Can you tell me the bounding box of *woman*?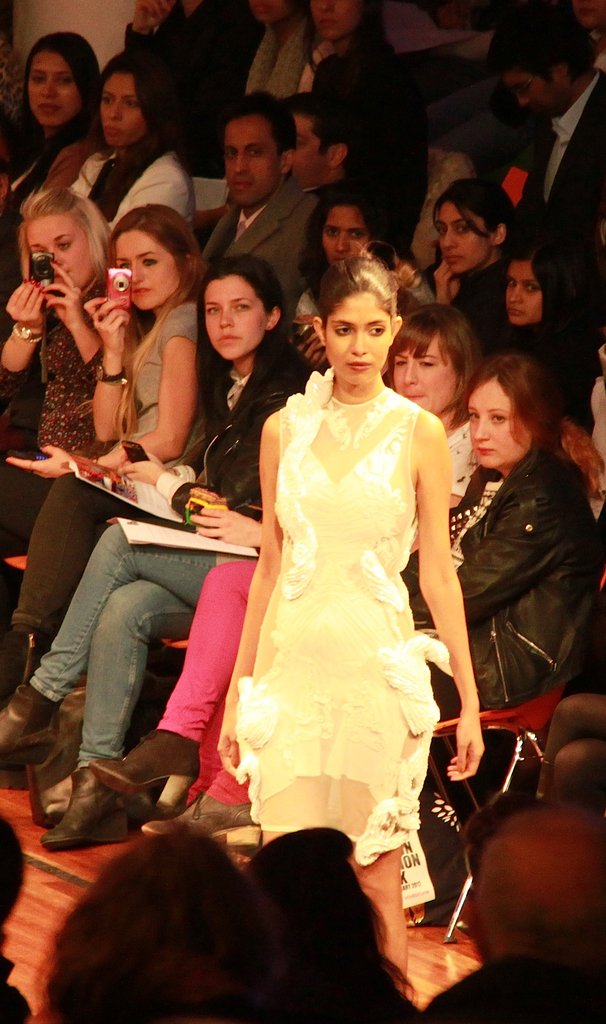
466:242:605:434.
